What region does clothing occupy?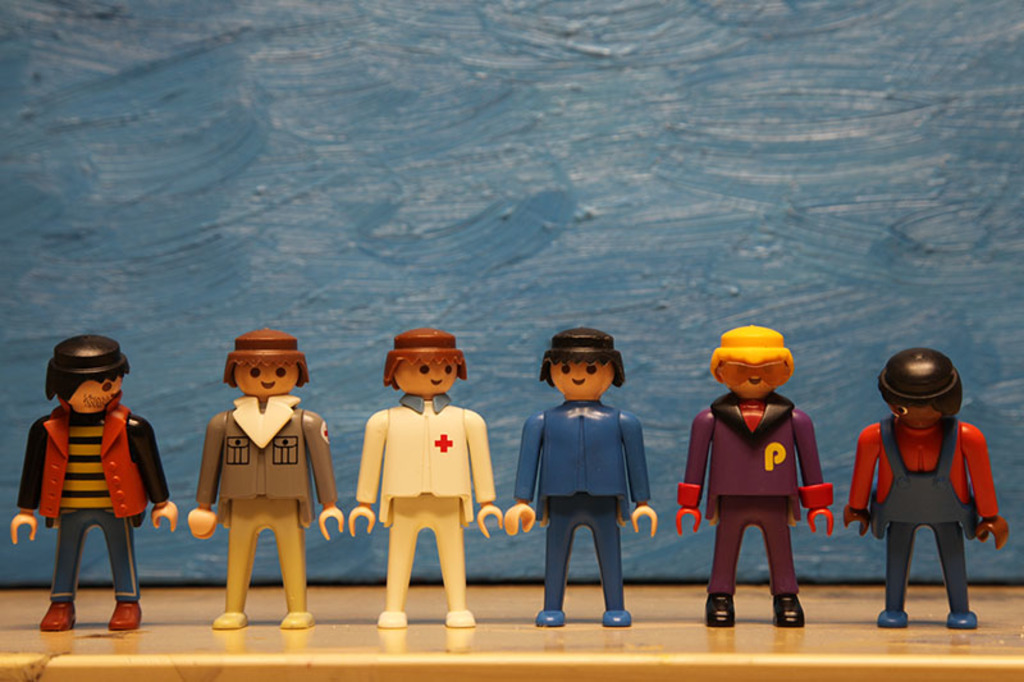
[x1=846, y1=421, x2=998, y2=614].
